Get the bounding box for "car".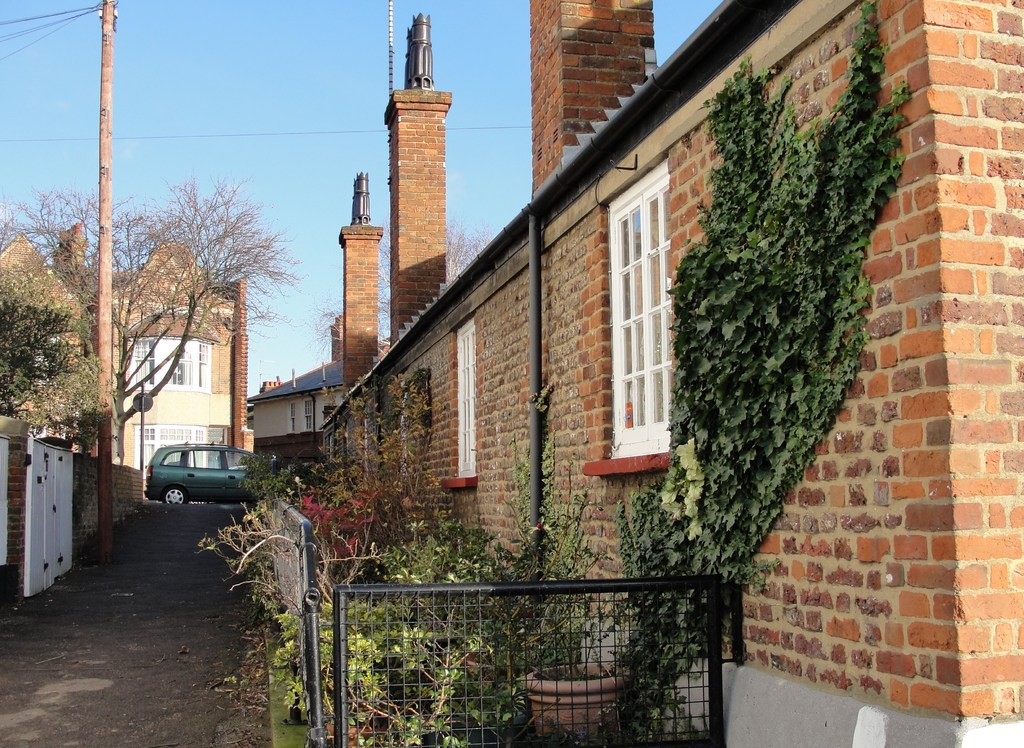
x1=143, y1=438, x2=252, y2=506.
